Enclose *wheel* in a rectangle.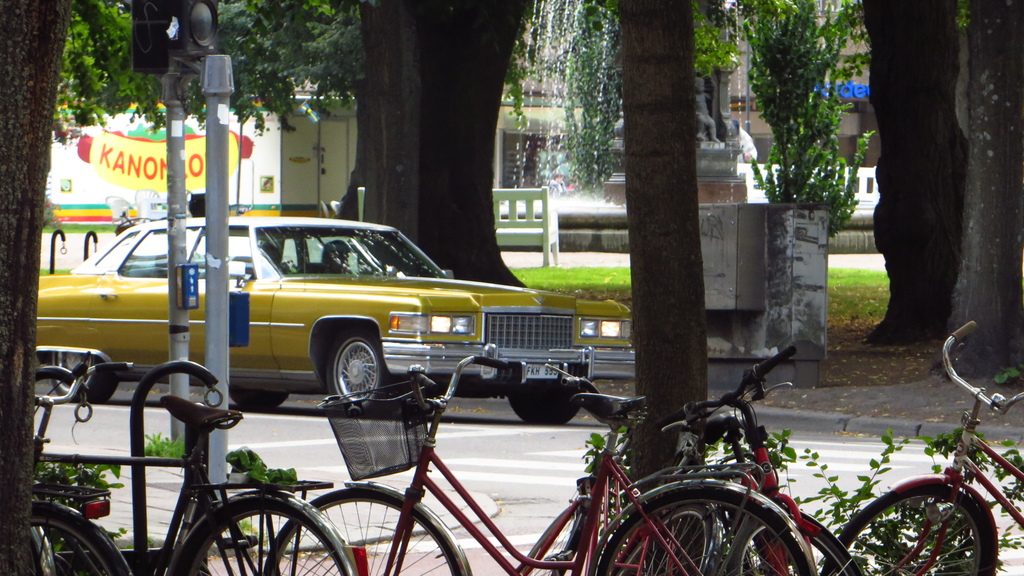
[175,497,346,575].
